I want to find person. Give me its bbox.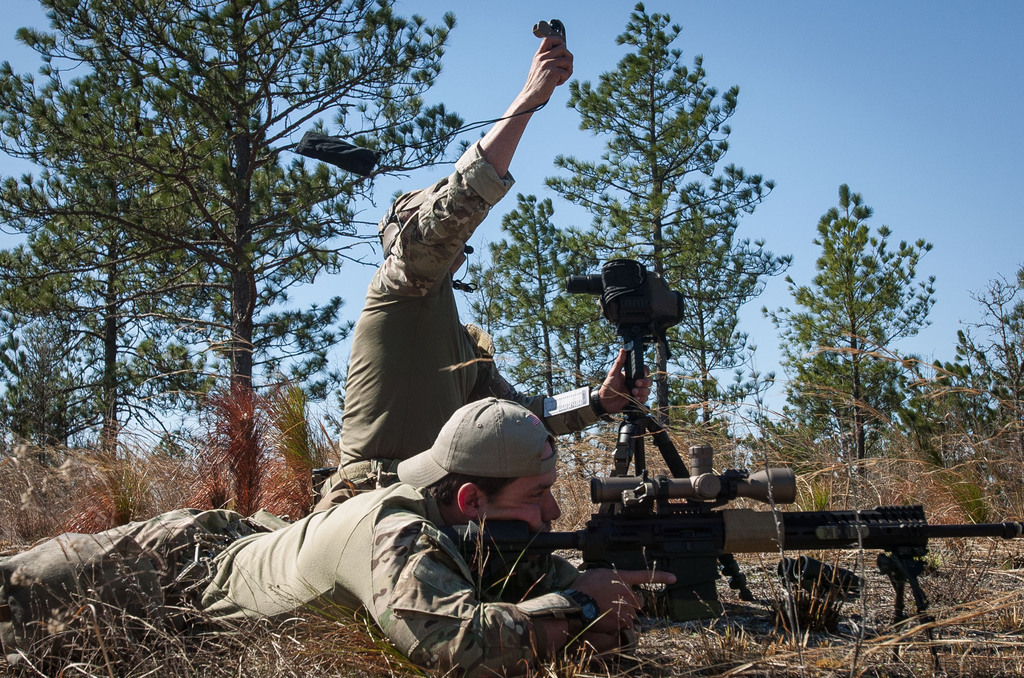
(4, 395, 674, 675).
